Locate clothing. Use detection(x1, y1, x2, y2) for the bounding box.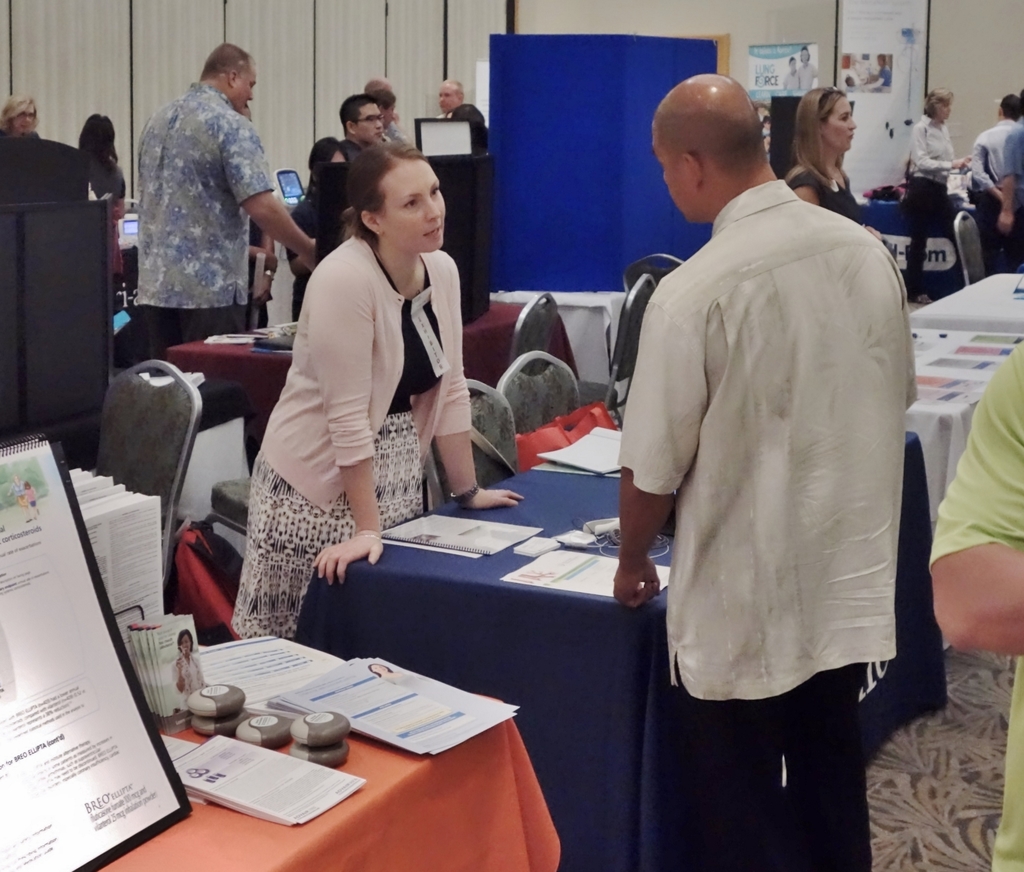
detection(617, 128, 920, 769).
